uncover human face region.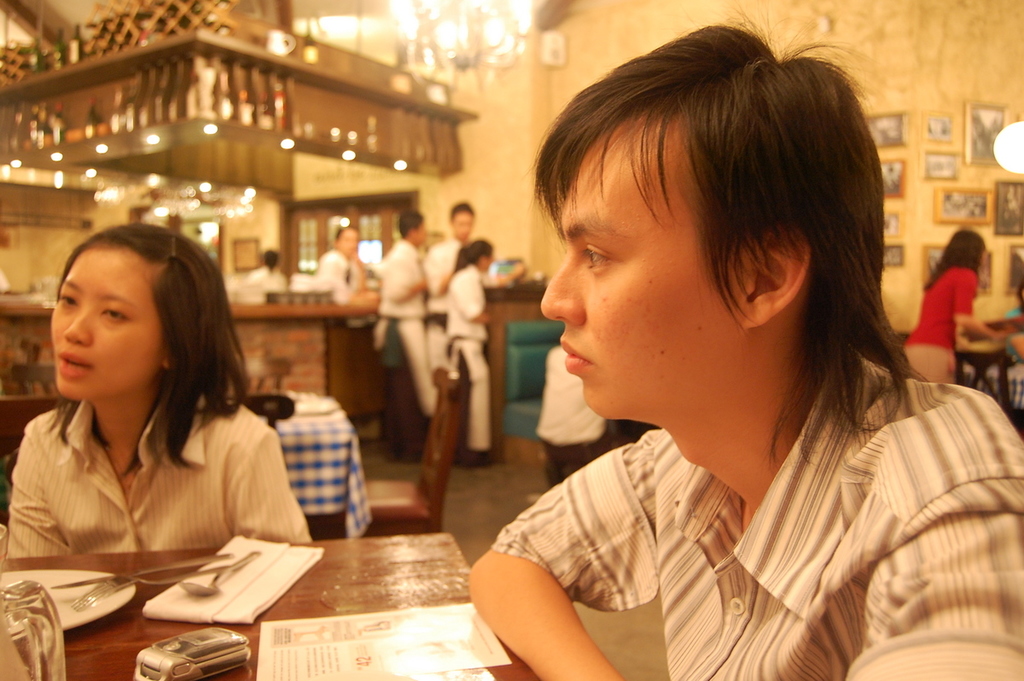
Uncovered: locate(537, 112, 737, 428).
